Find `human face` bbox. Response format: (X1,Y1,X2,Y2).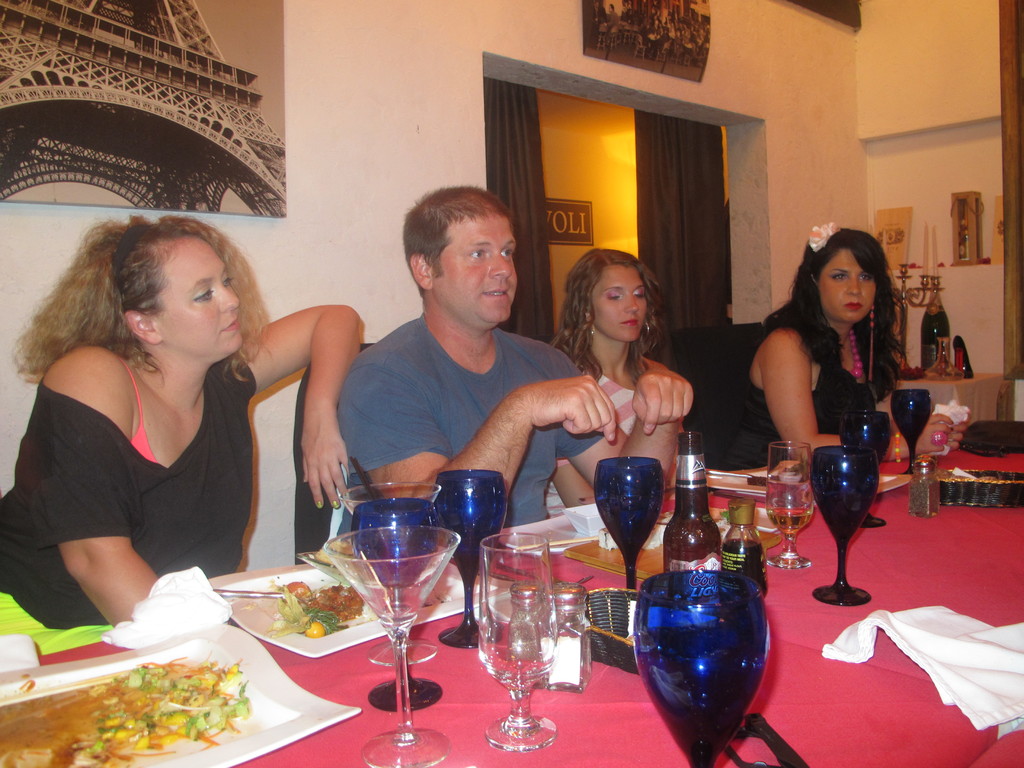
(808,245,889,334).
